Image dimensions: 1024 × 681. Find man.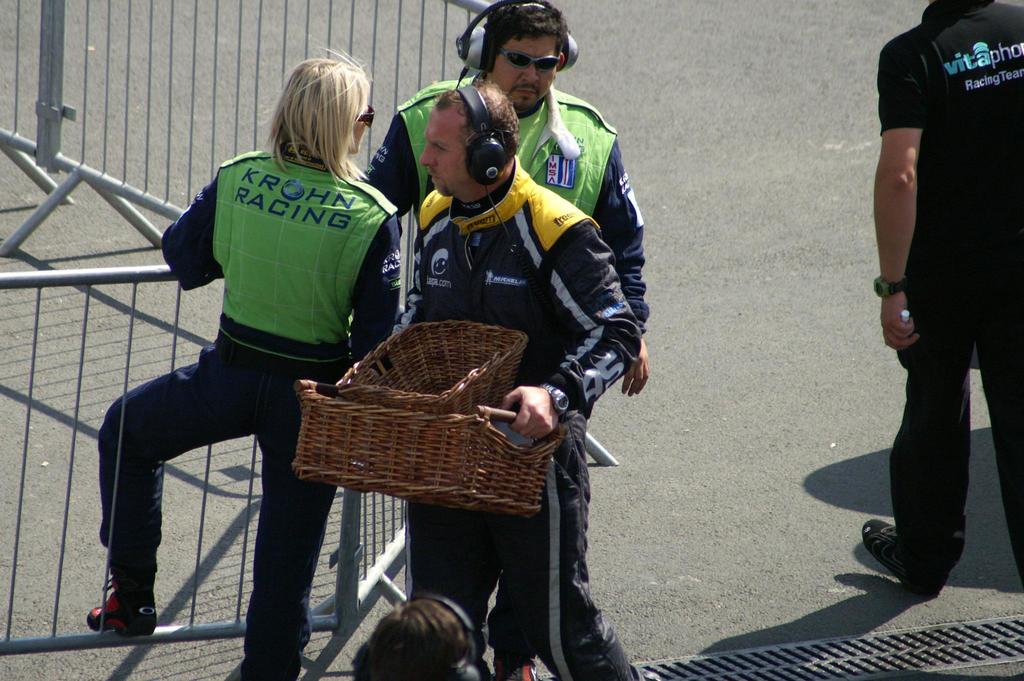
356,0,653,401.
